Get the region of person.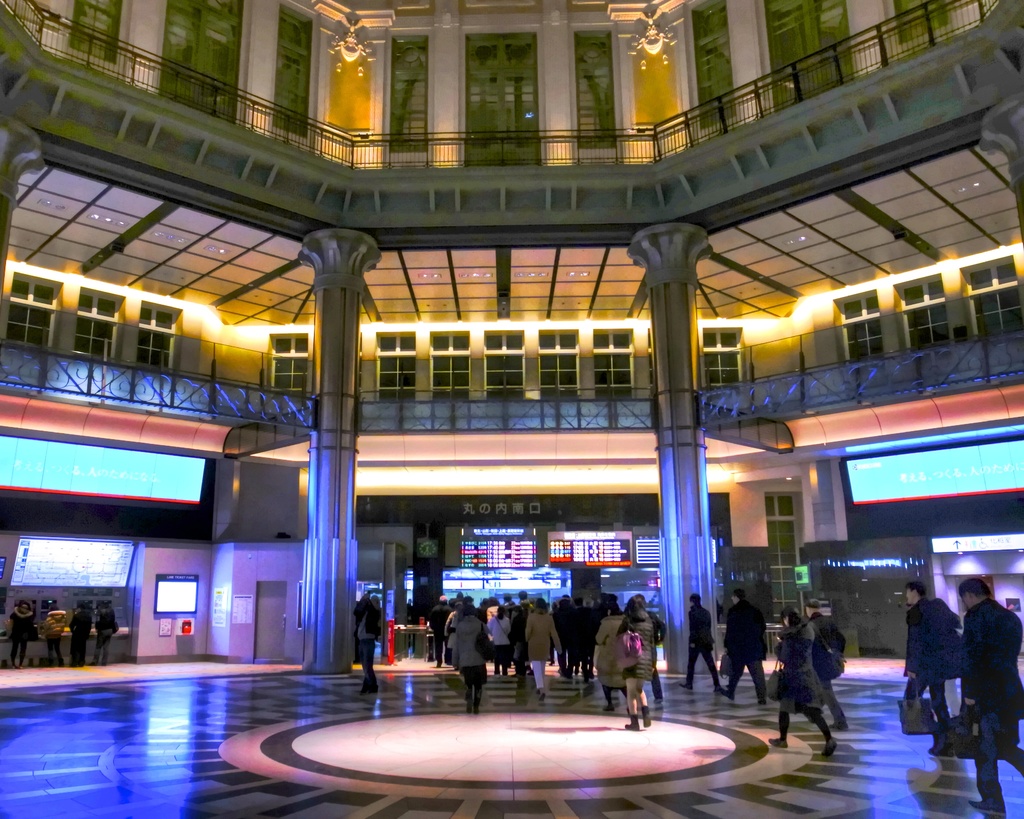
l=627, t=589, r=662, b=702.
